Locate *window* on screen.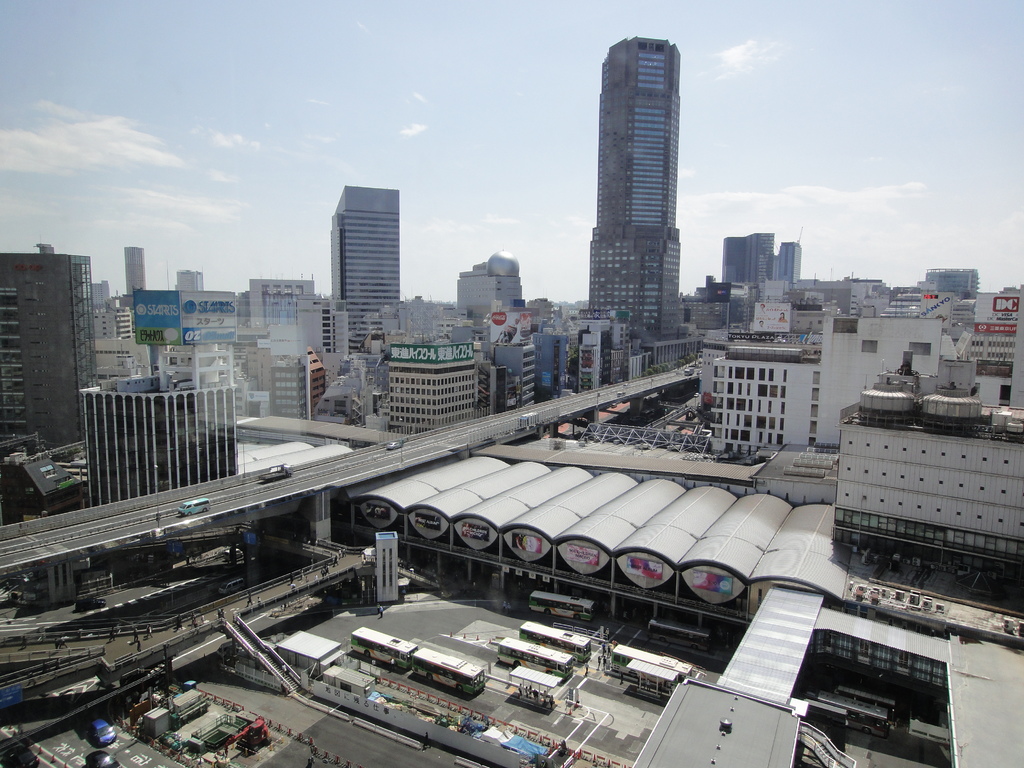
On screen at (835,510,844,523).
